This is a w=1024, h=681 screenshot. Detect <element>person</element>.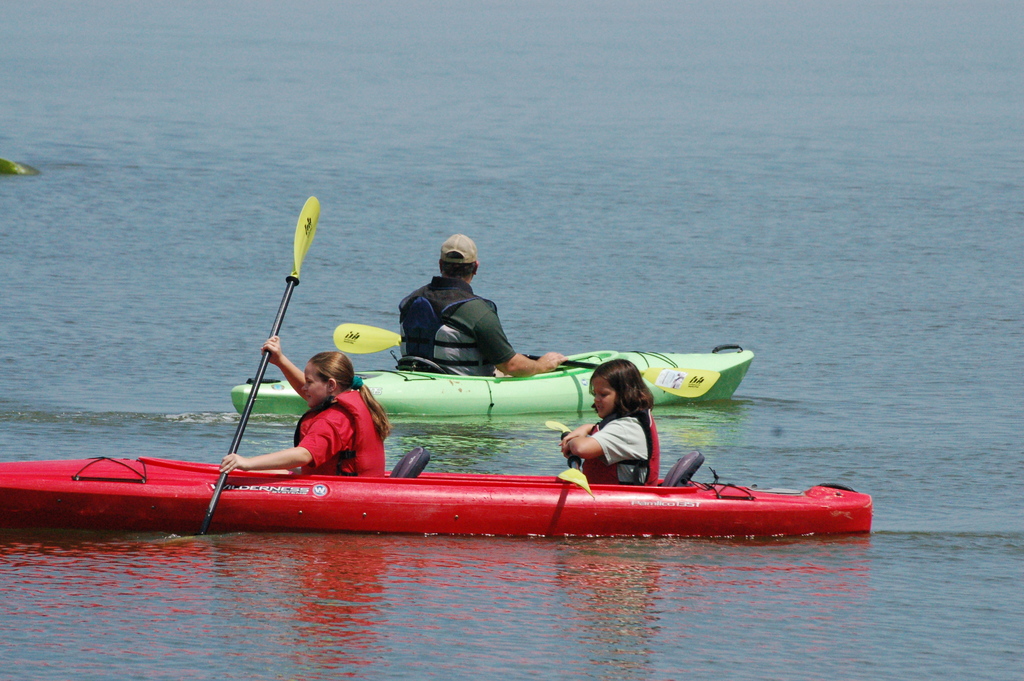
[x1=214, y1=333, x2=385, y2=477].
